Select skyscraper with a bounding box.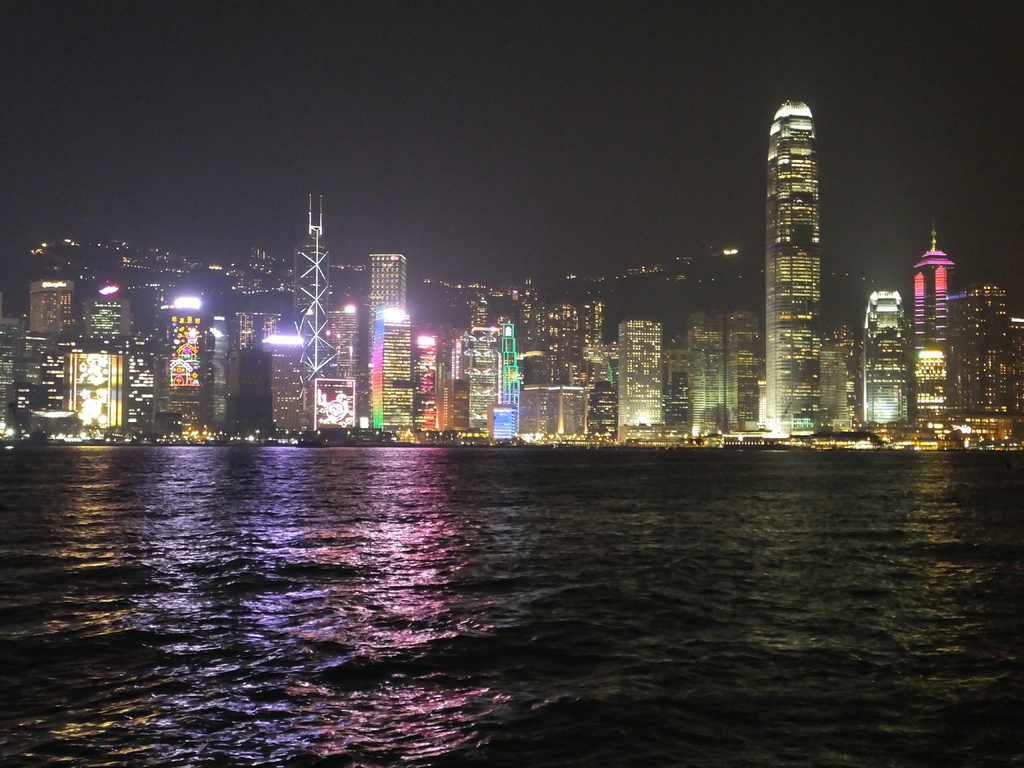
{"x1": 417, "y1": 325, "x2": 437, "y2": 426}.
